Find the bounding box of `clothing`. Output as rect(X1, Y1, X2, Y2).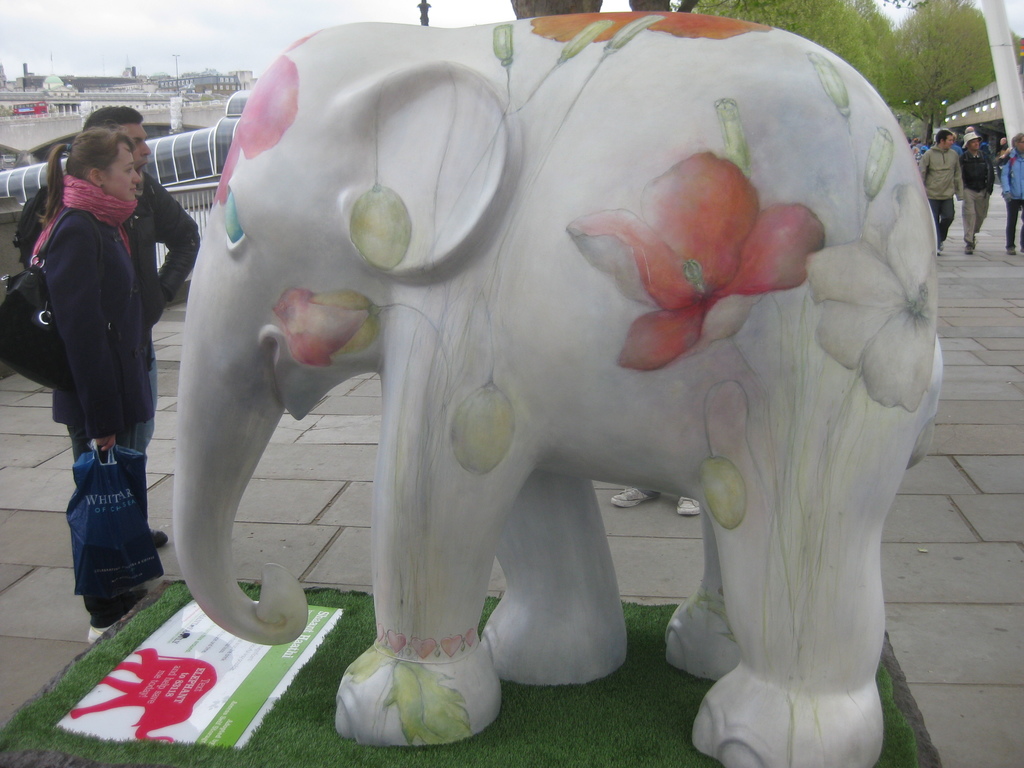
rect(947, 159, 992, 269).
